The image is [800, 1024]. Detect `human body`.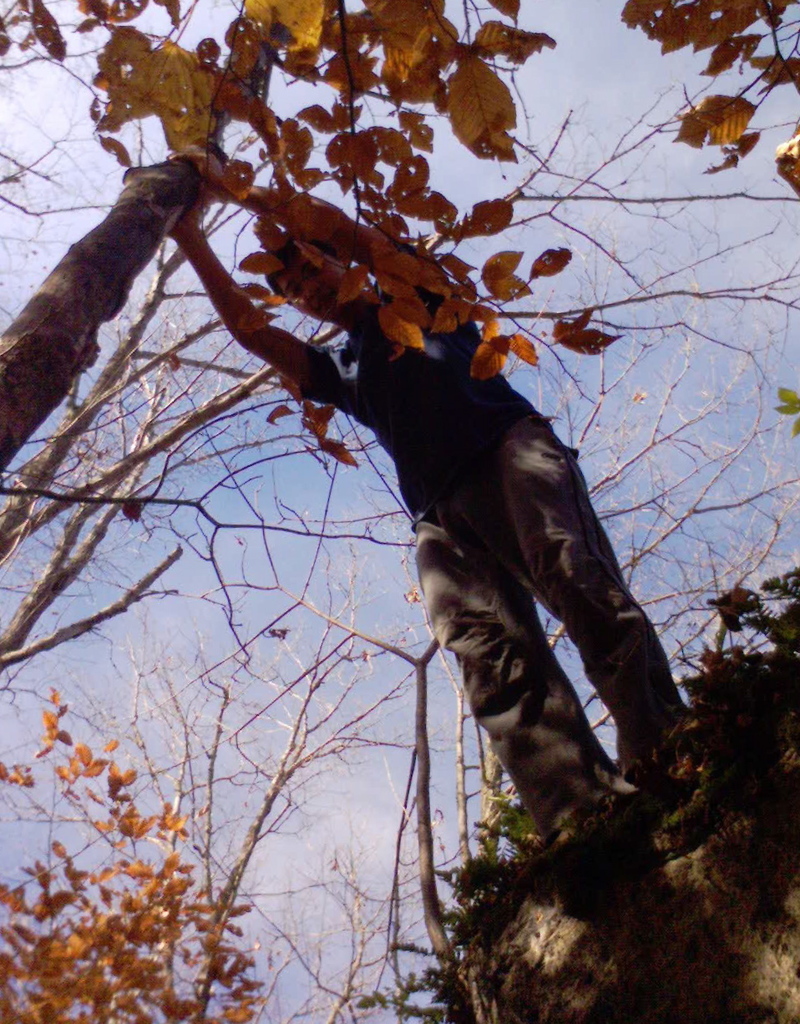
Detection: (left=177, top=168, right=651, bottom=934).
